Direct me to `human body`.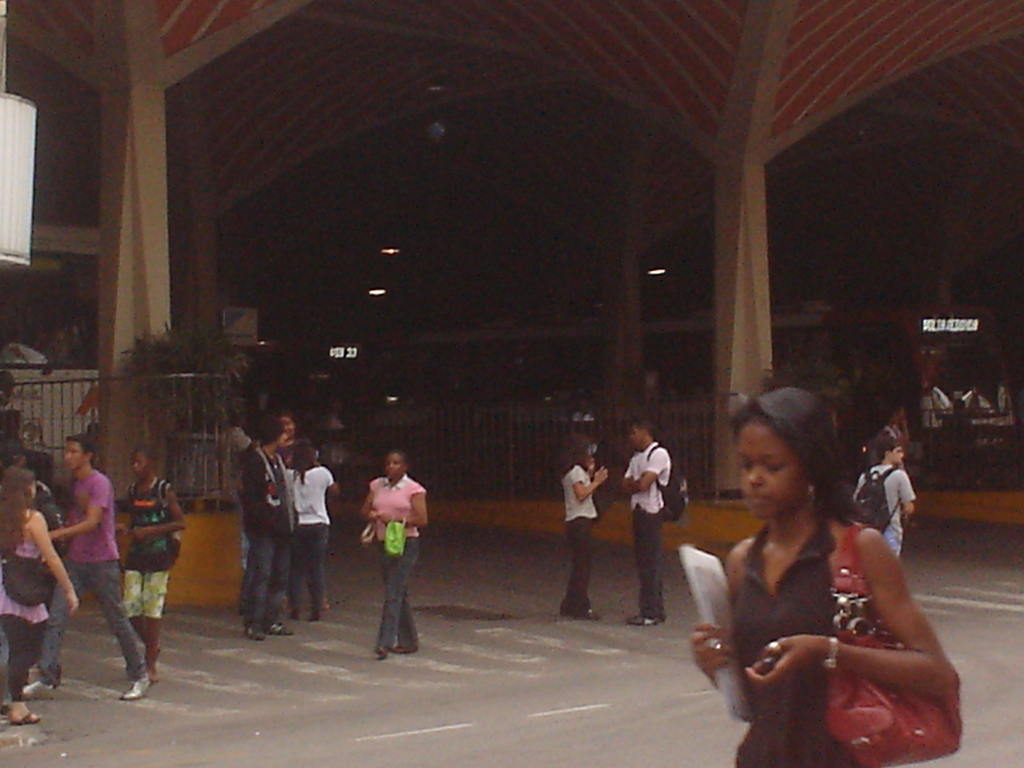
Direction: select_region(851, 454, 908, 558).
